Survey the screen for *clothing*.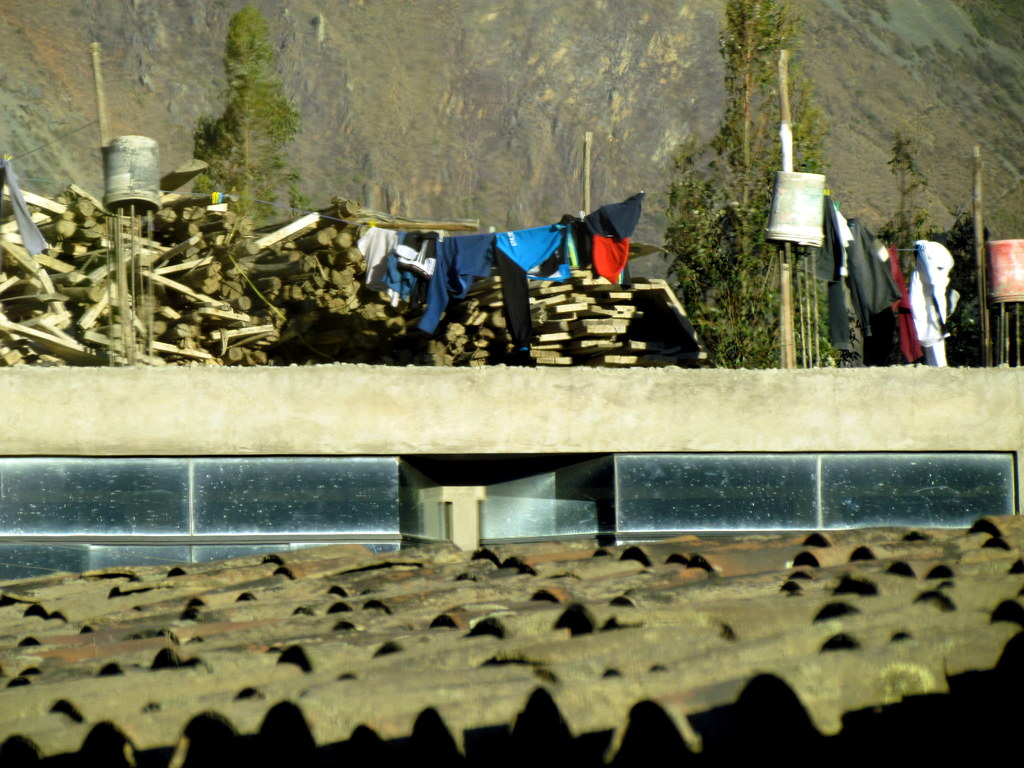
Survey found: BBox(824, 204, 860, 355).
